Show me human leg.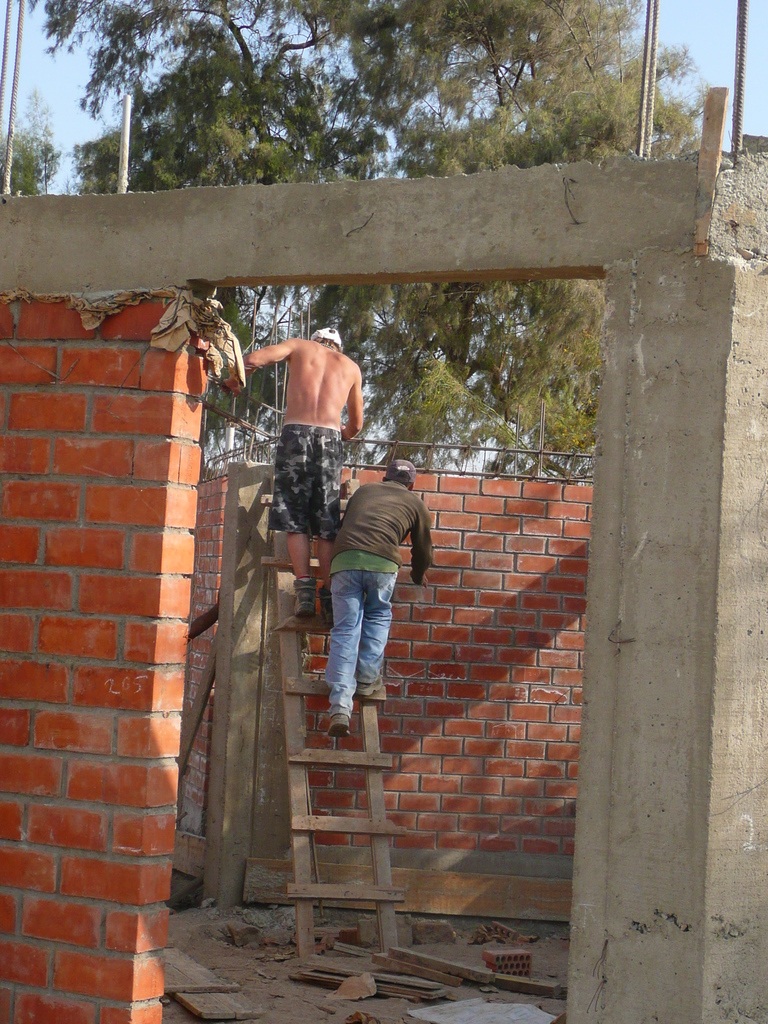
human leg is here: (left=362, top=573, right=387, bottom=704).
